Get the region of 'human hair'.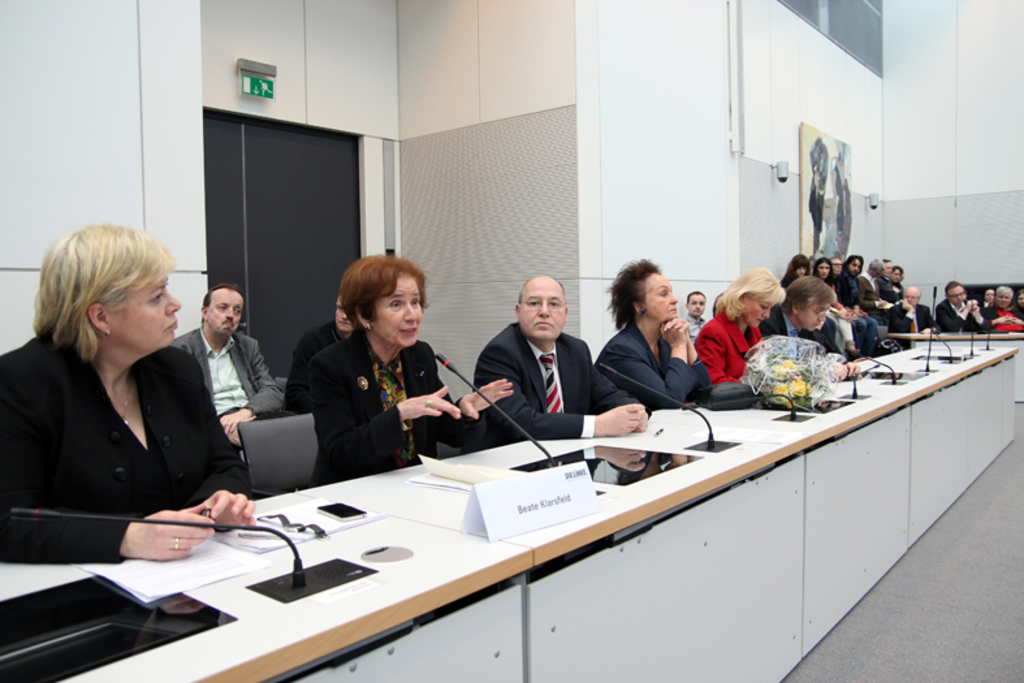
843 251 859 267.
